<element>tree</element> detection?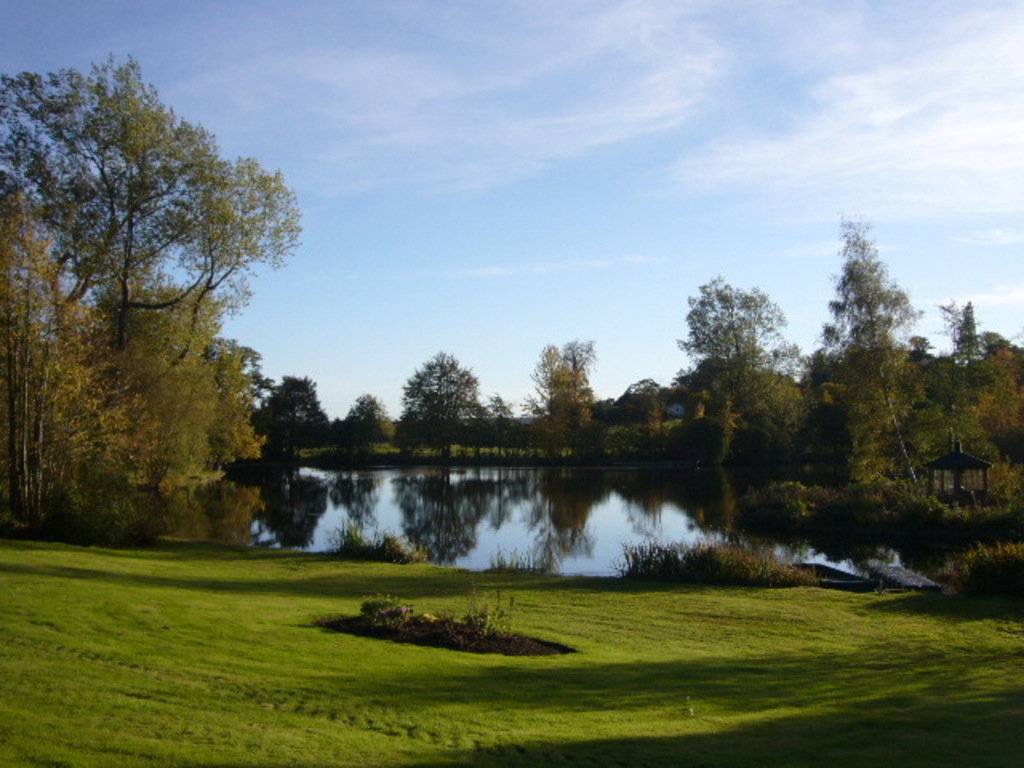
(21, 34, 304, 582)
